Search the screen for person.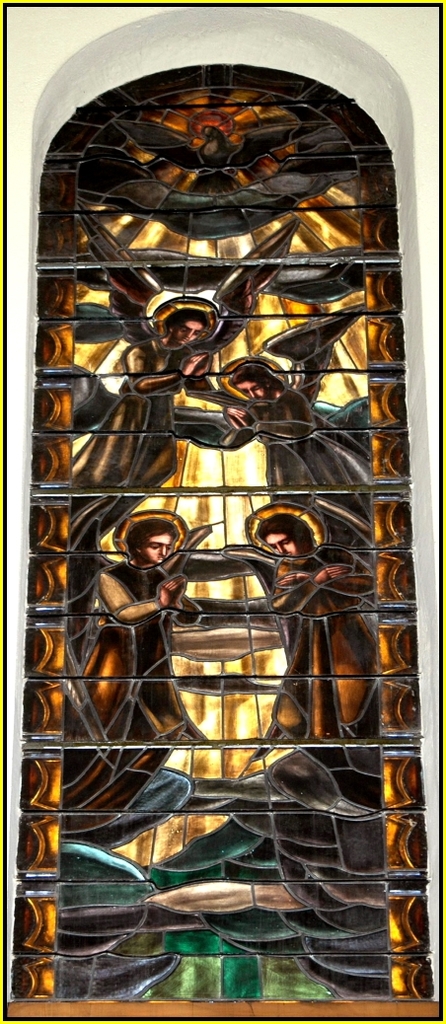
Found at <region>85, 490, 186, 779</region>.
